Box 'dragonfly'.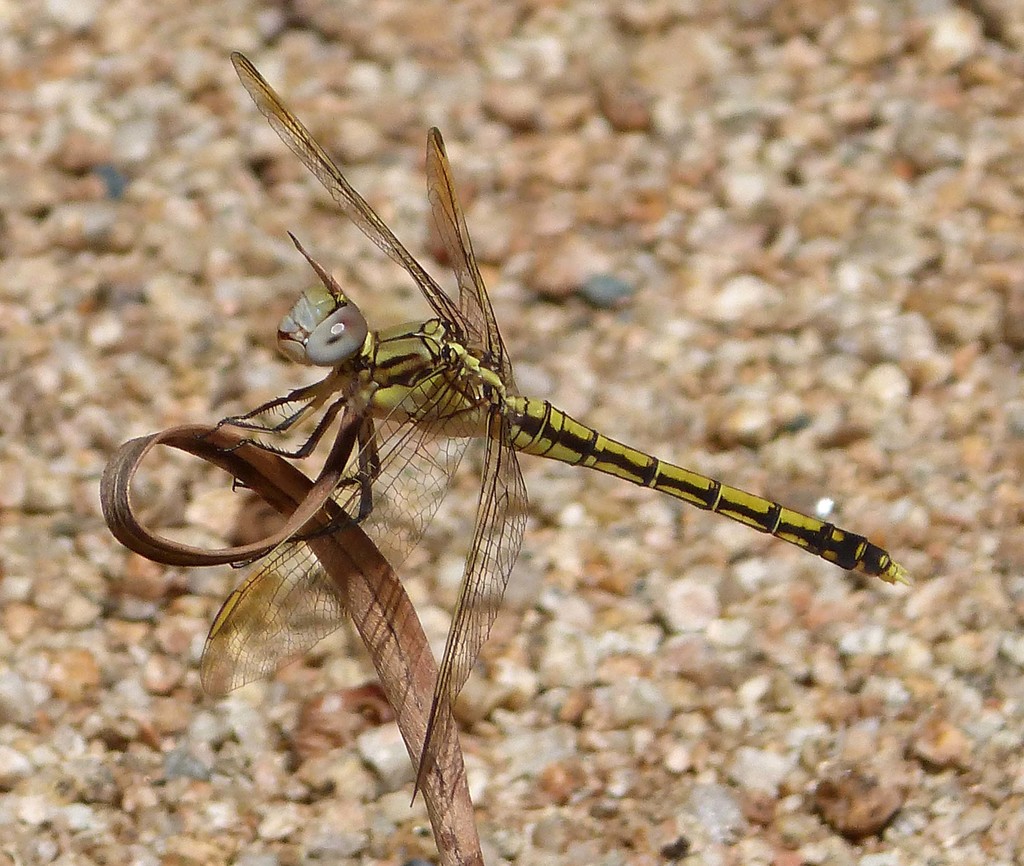
[193,51,915,809].
